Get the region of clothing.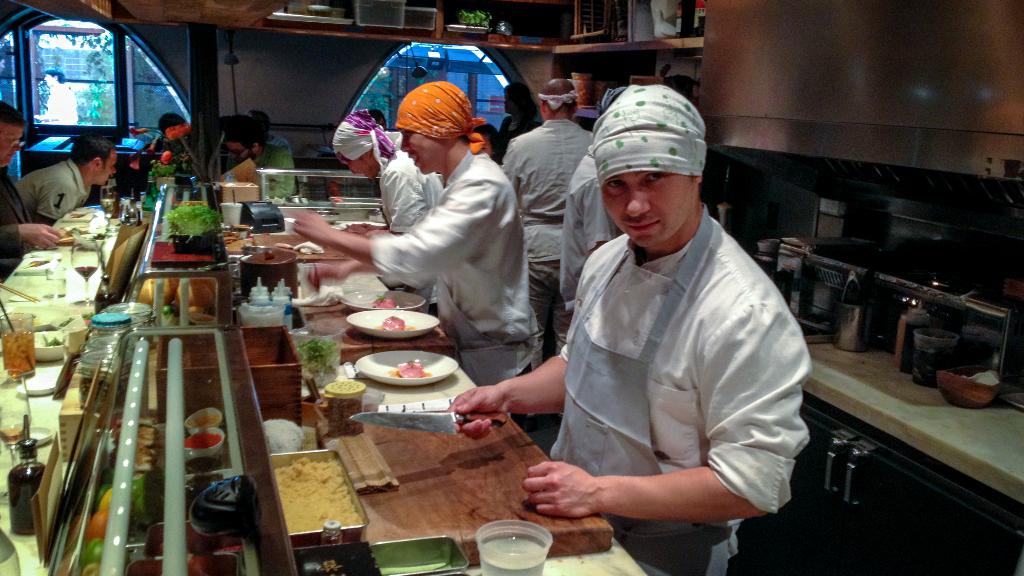
<bbox>161, 129, 216, 169</bbox>.
